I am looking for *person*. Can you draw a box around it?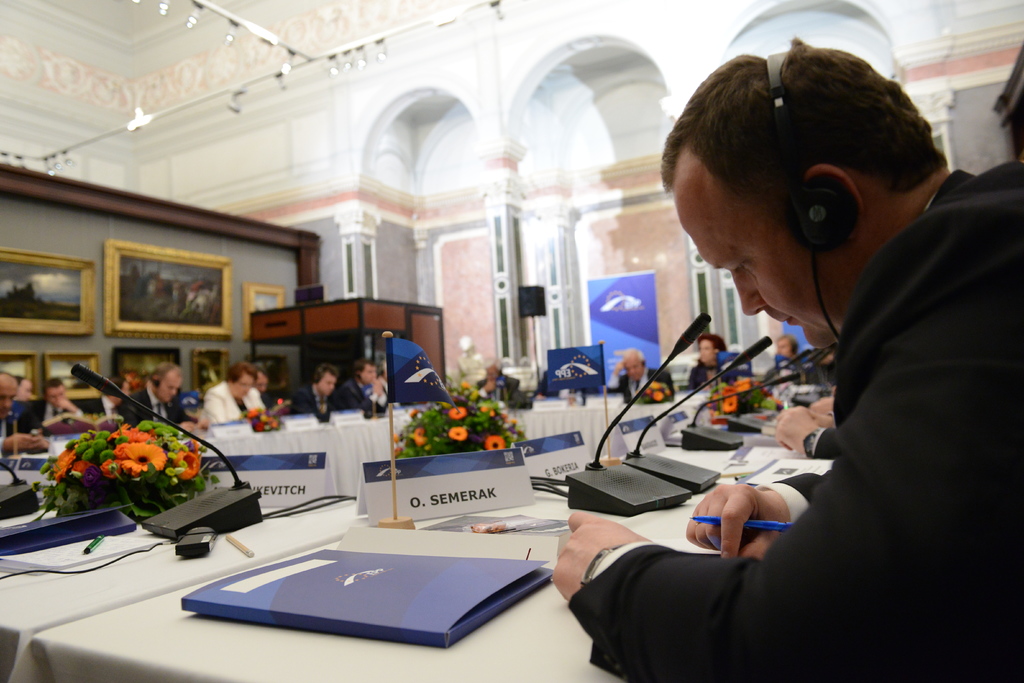
Sure, the bounding box is <bbox>0, 374, 54, 457</bbox>.
